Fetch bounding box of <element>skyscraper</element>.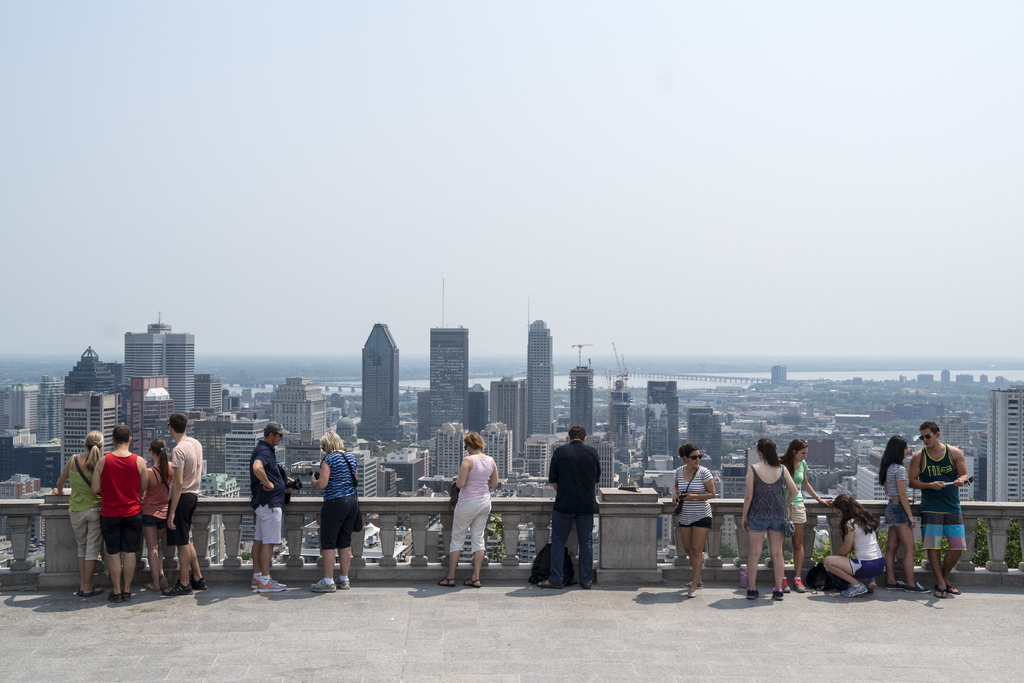
Bbox: Rect(9, 382, 39, 432).
